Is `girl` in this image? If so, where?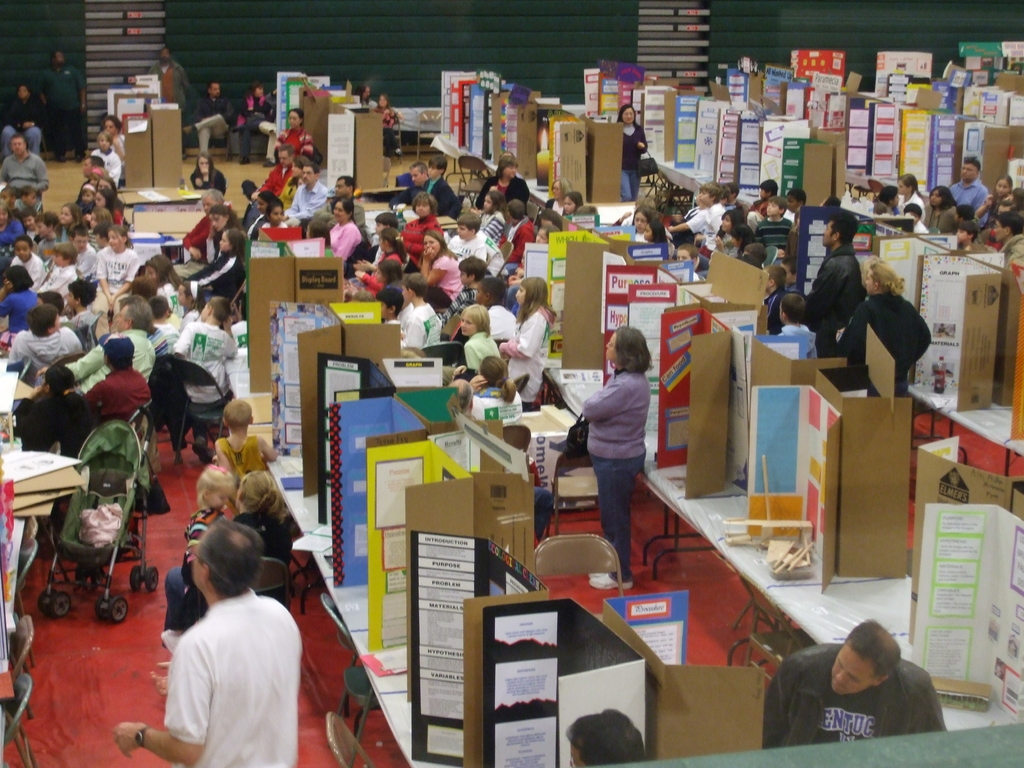
Yes, at left=640, top=218, right=670, bottom=241.
